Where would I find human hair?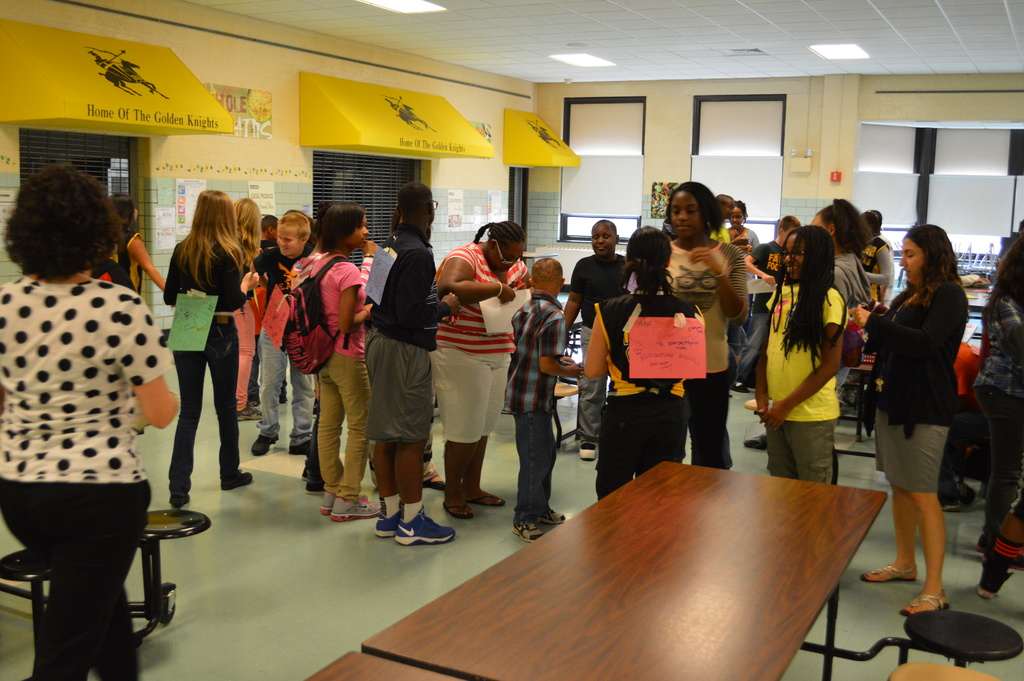
At {"x1": 284, "y1": 209, "x2": 314, "y2": 249}.
